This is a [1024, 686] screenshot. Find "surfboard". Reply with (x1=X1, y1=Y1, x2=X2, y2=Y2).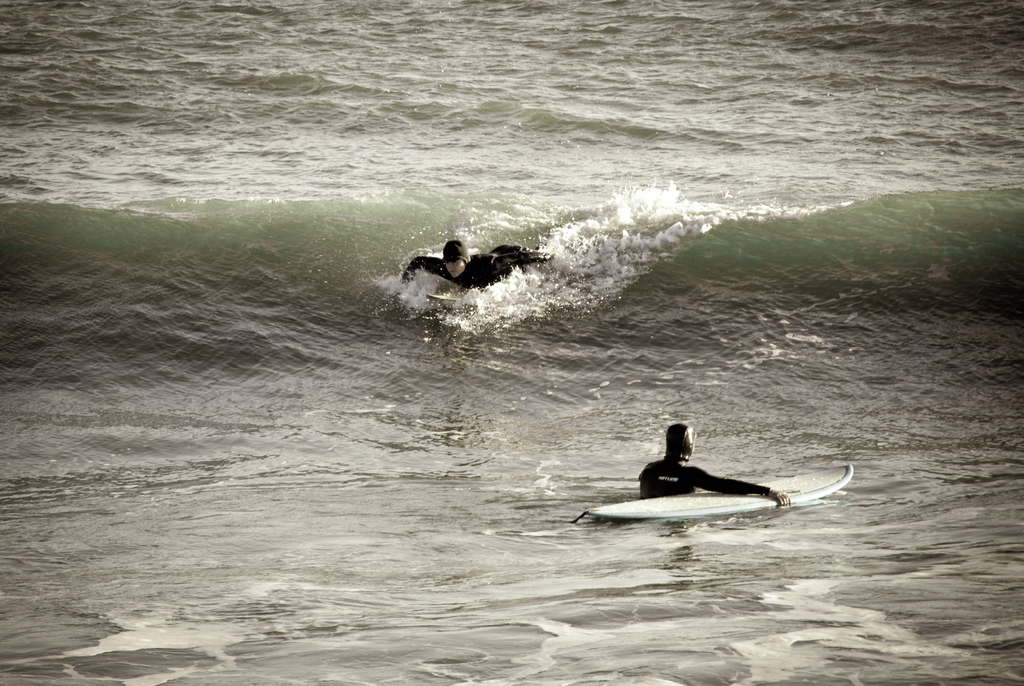
(x1=582, y1=464, x2=856, y2=523).
